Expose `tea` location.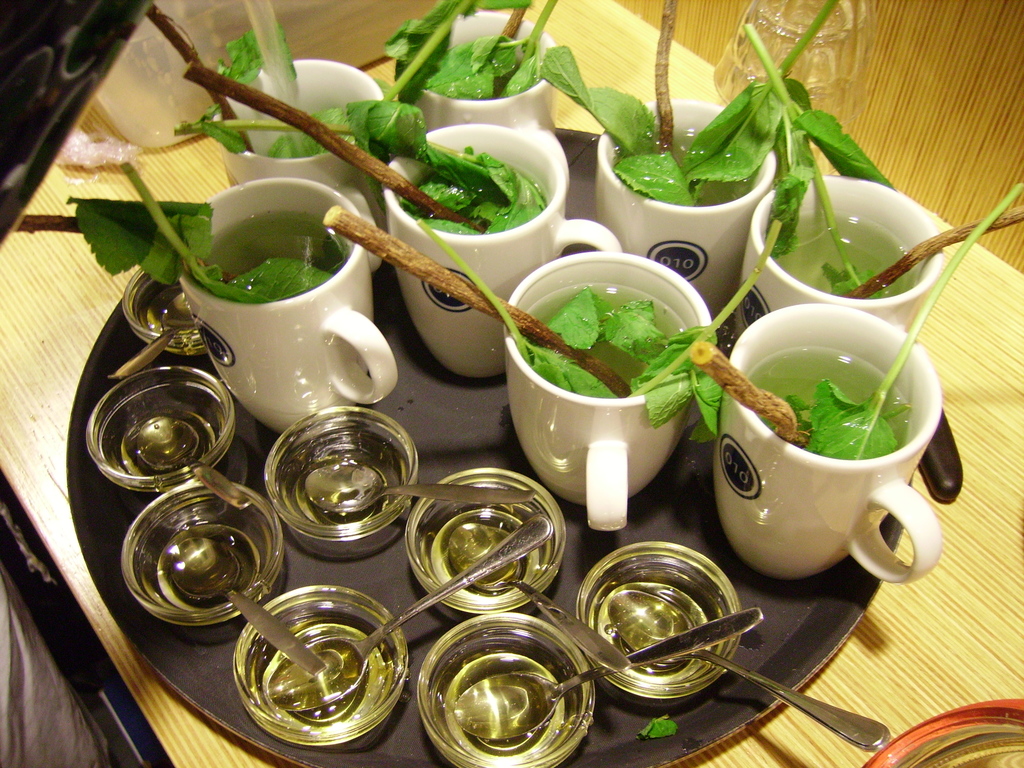
Exposed at detection(766, 212, 914, 297).
